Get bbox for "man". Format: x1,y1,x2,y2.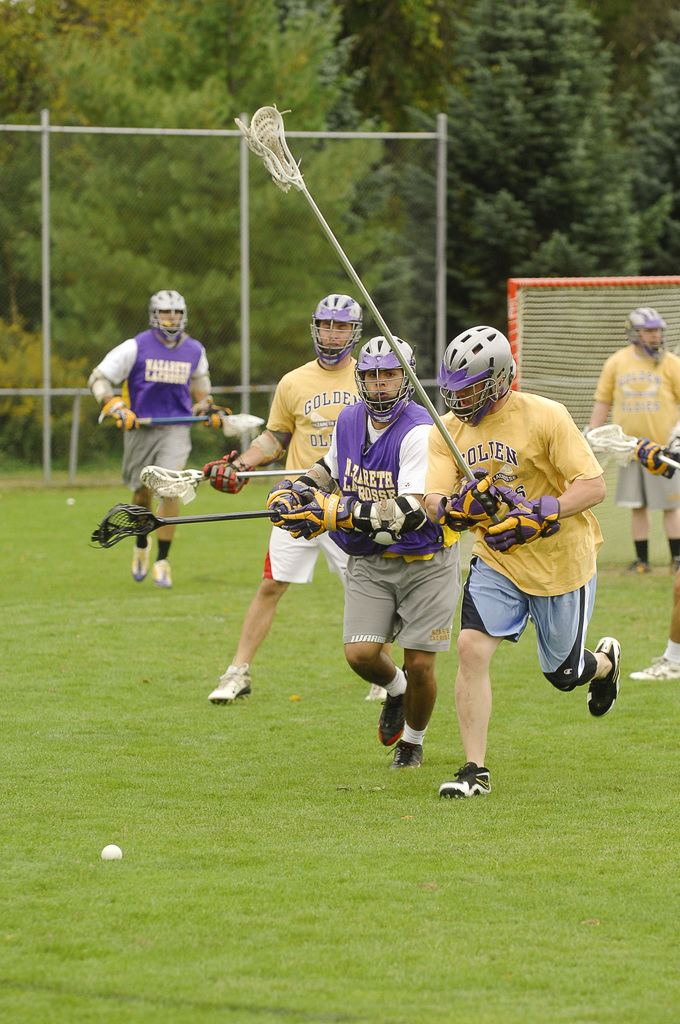
635,591,679,678.
